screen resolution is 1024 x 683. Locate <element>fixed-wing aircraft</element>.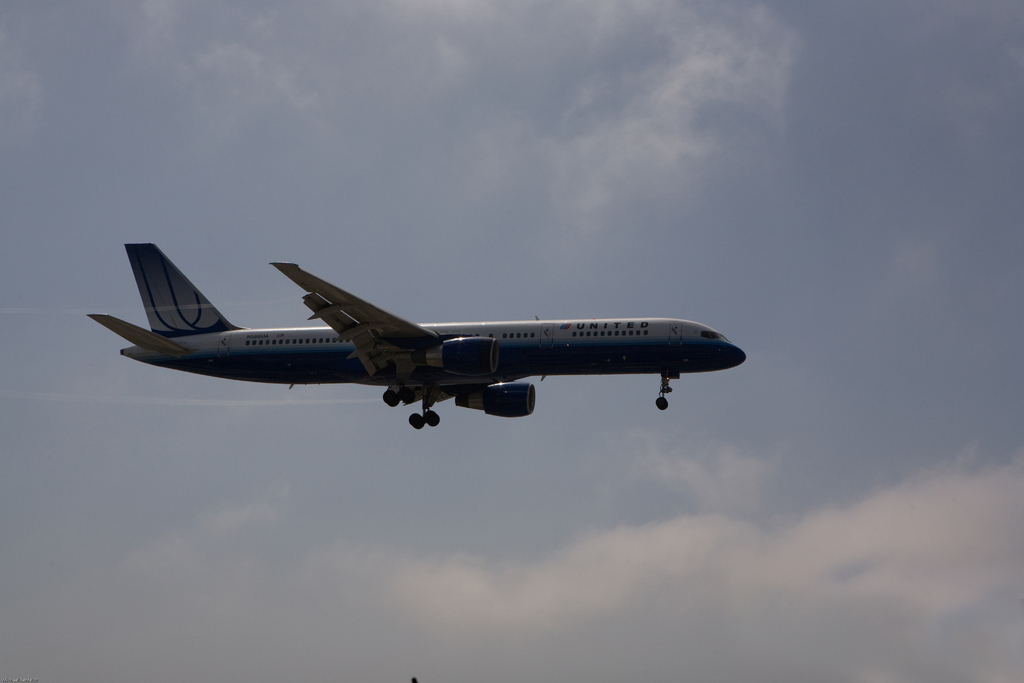
(left=89, top=242, right=745, bottom=429).
